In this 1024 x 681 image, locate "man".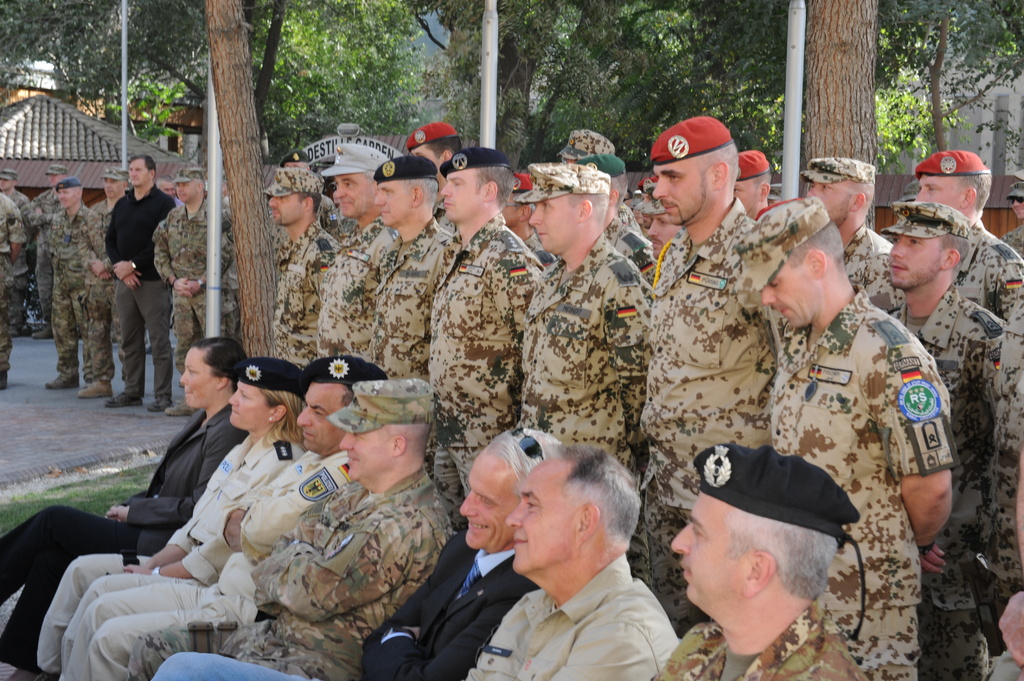
Bounding box: 436:443:728:680.
